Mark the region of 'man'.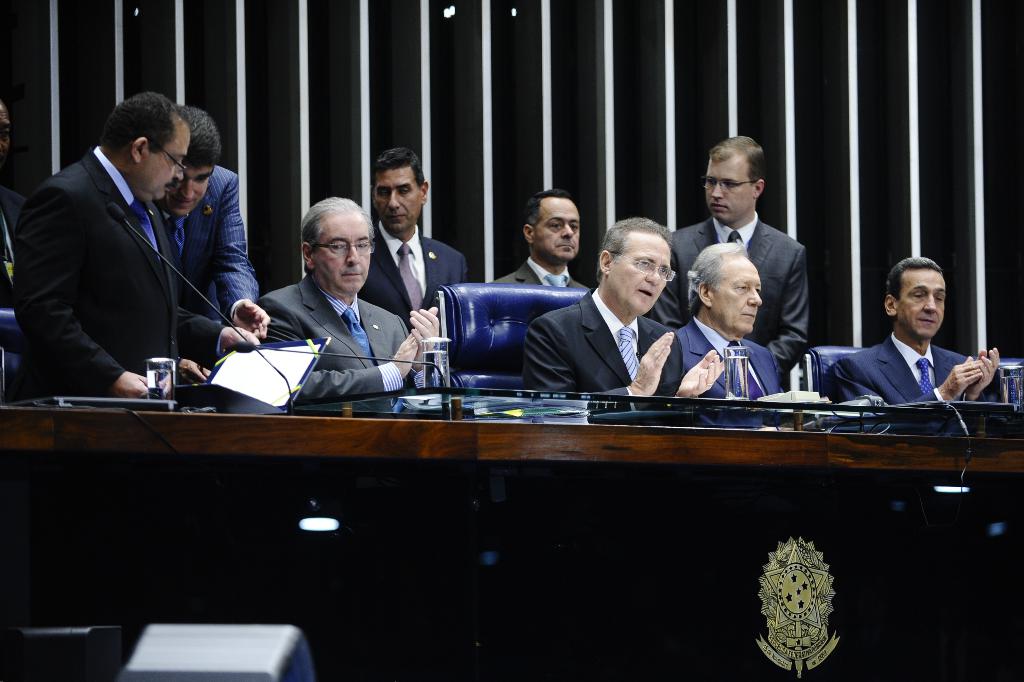
Region: l=20, t=93, r=257, b=407.
